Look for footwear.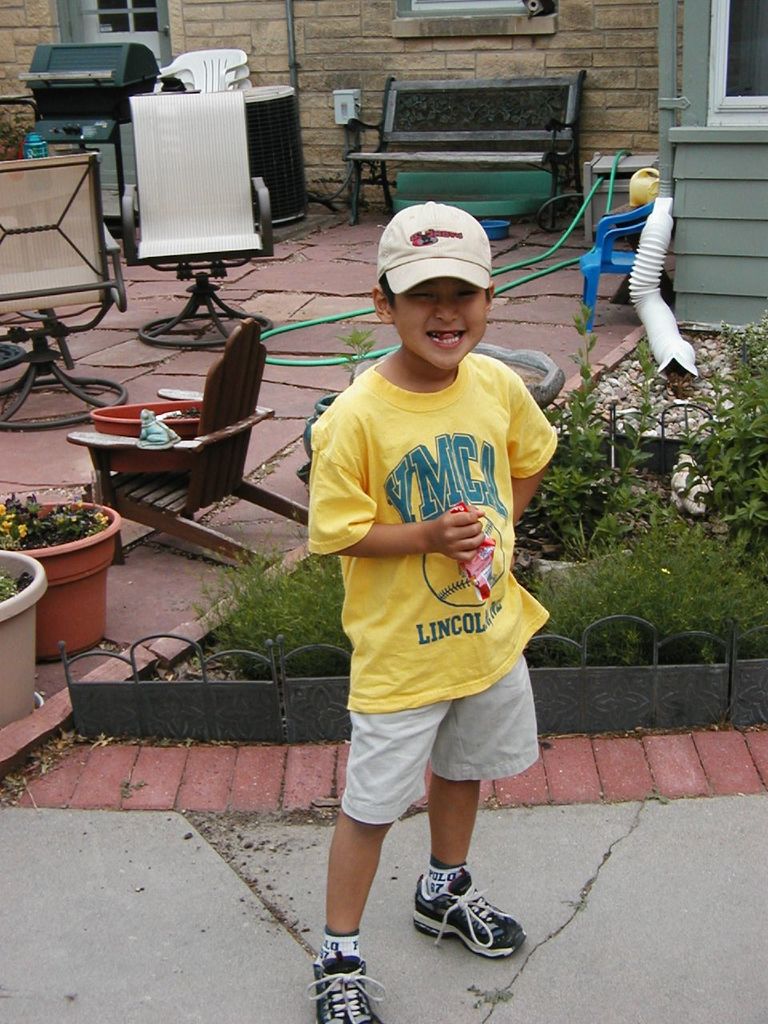
Found: [x1=305, y1=936, x2=379, y2=1015].
